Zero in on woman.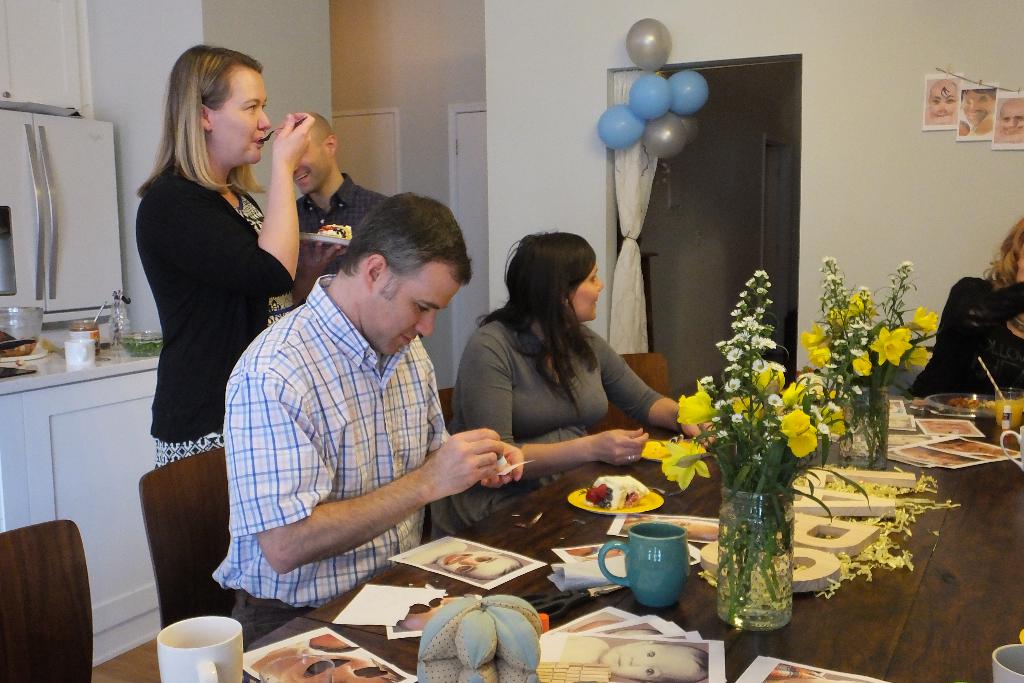
Zeroed in: 129 43 307 543.
